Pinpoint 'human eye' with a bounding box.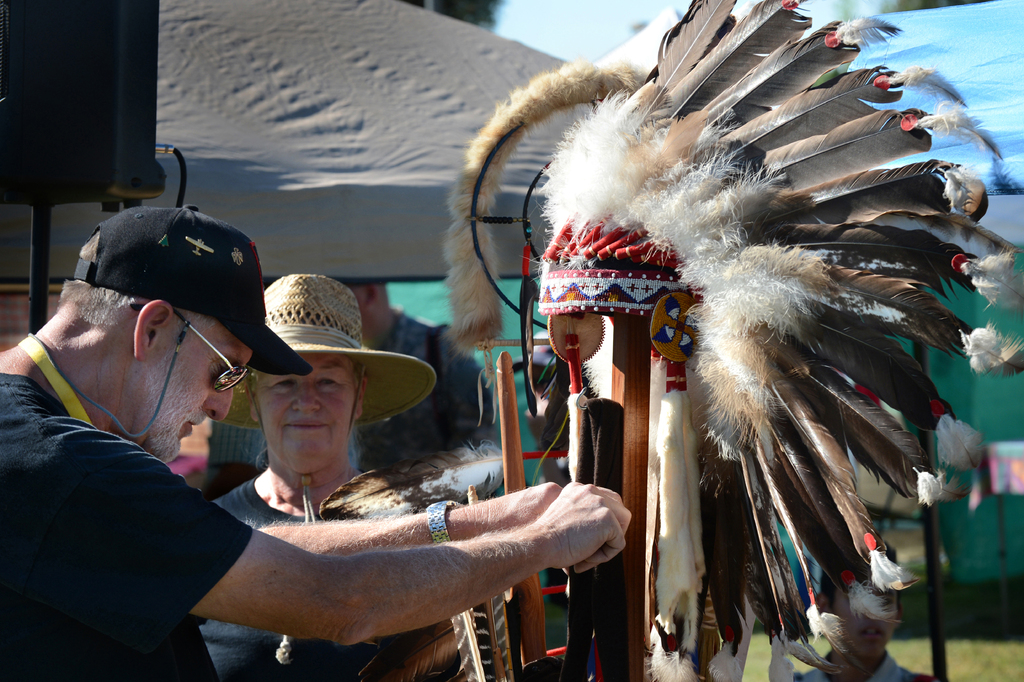
Rect(216, 360, 228, 370).
